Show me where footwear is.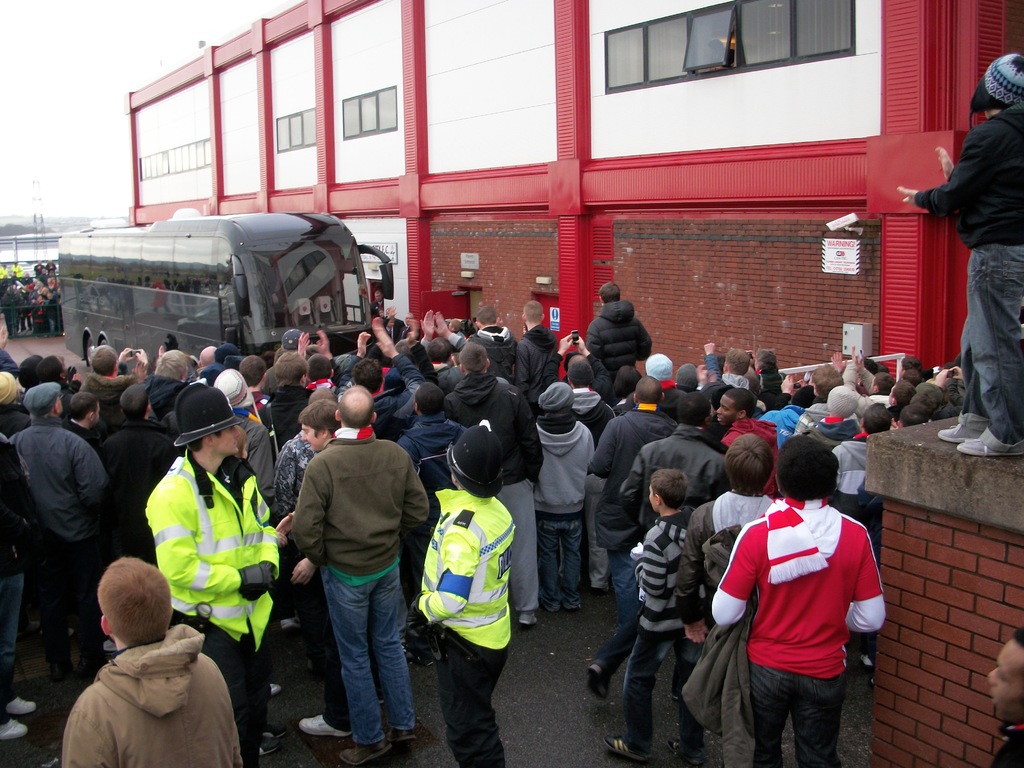
footwear is at rect(668, 737, 682, 755).
